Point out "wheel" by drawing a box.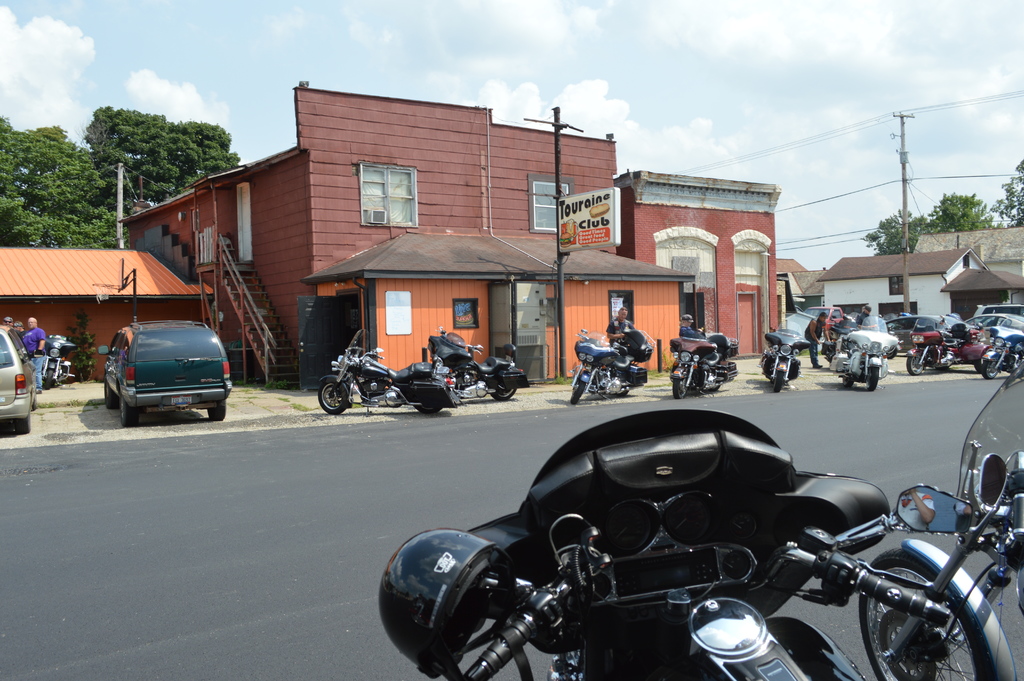
982 360 1000 377.
